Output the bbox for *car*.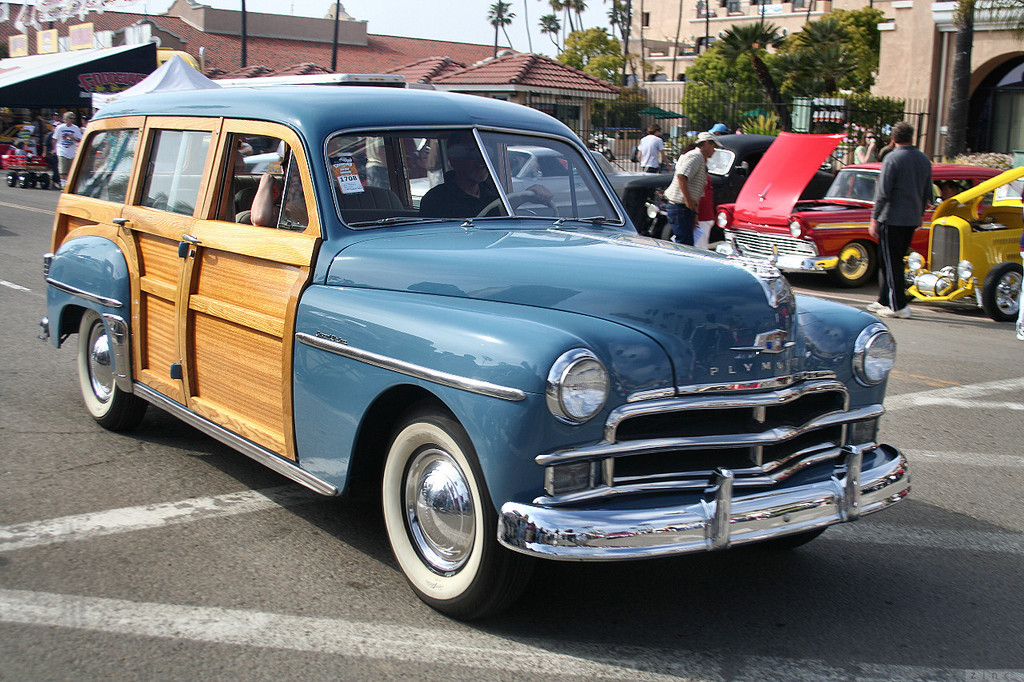
rect(411, 143, 631, 220).
